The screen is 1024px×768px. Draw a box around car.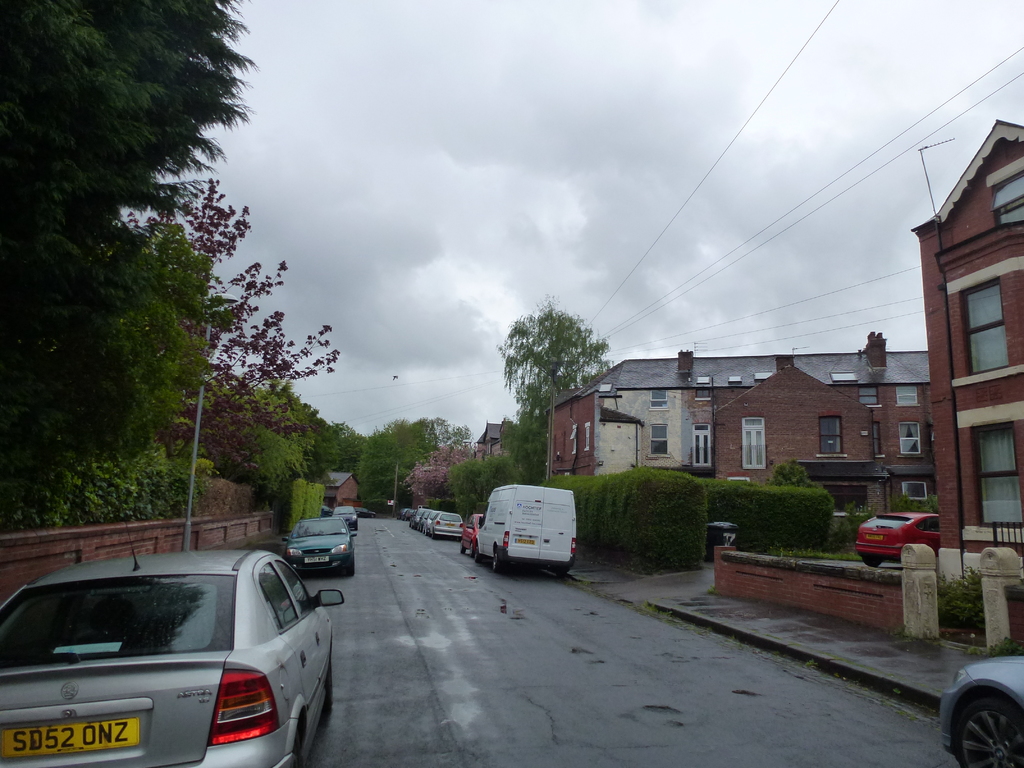
284, 511, 354, 570.
